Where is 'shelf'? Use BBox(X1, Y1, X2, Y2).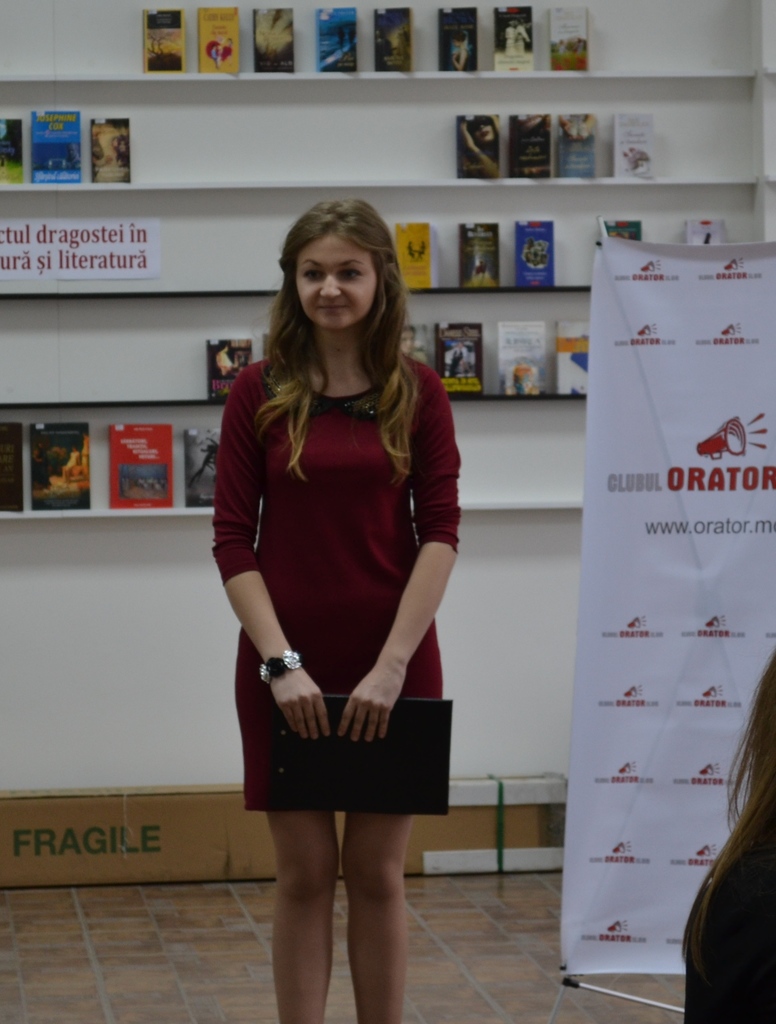
BBox(0, 0, 761, 99).
